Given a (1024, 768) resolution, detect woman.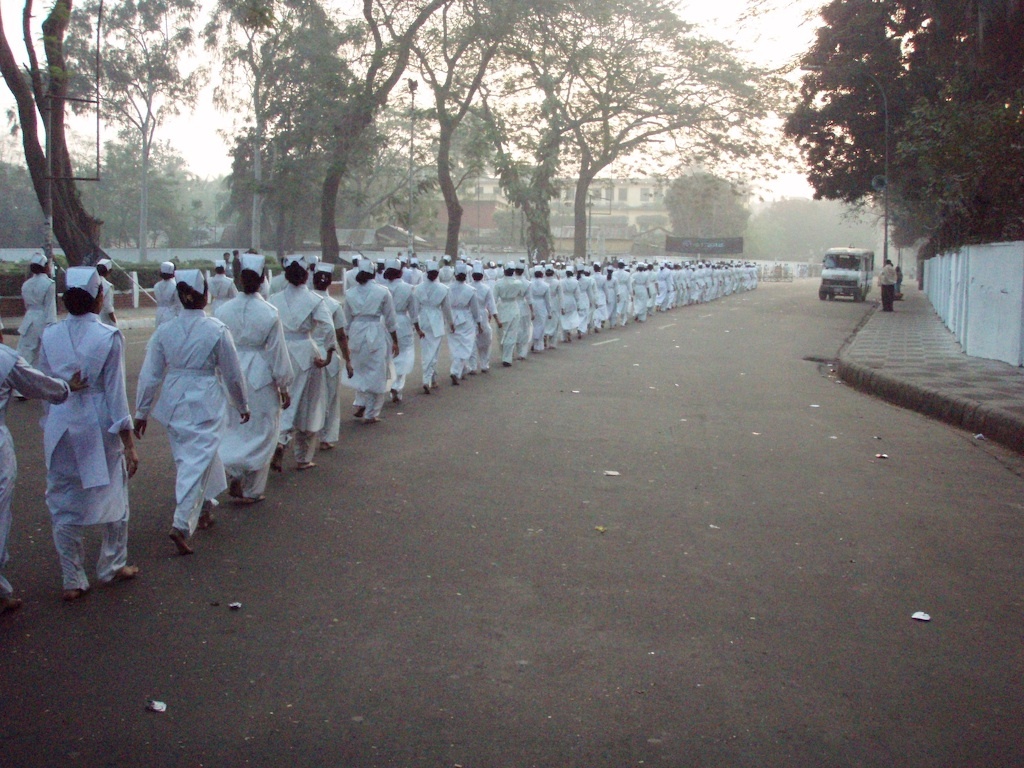
x1=378, y1=257, x2=427, y2=408.
